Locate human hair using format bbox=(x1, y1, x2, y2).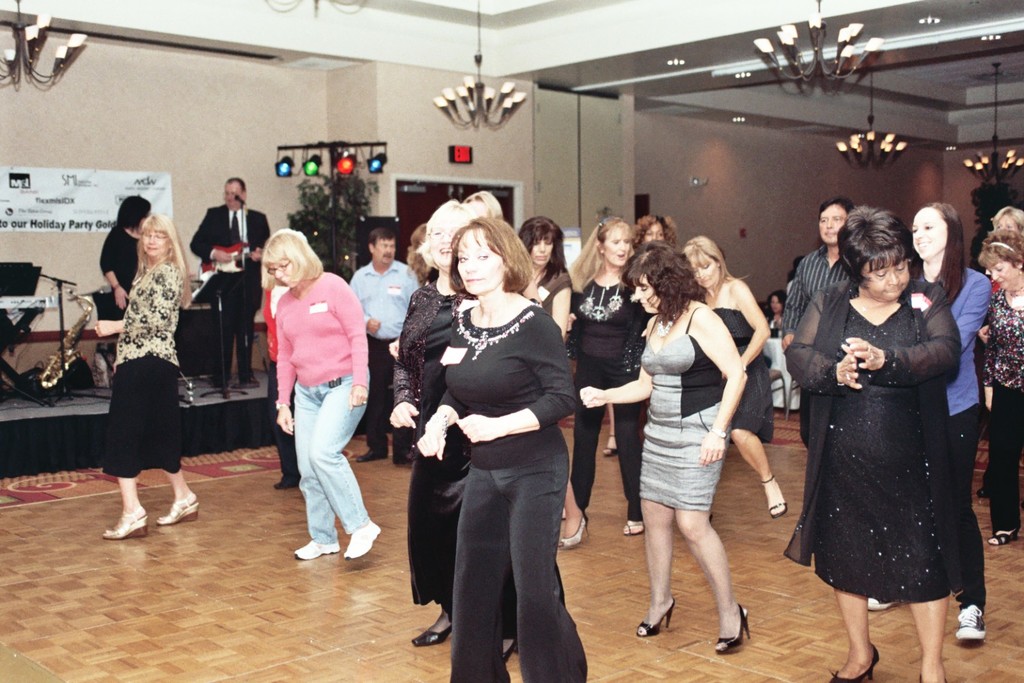
bbox=(257, 227, 321, 283).
